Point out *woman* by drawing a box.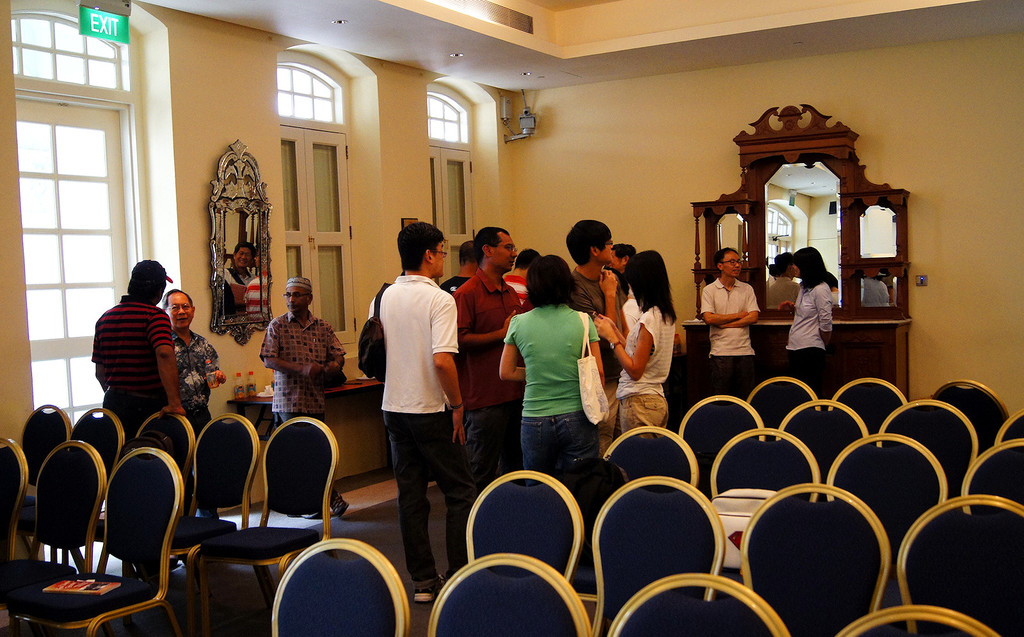
bbox(590, 247, 682, 444).
